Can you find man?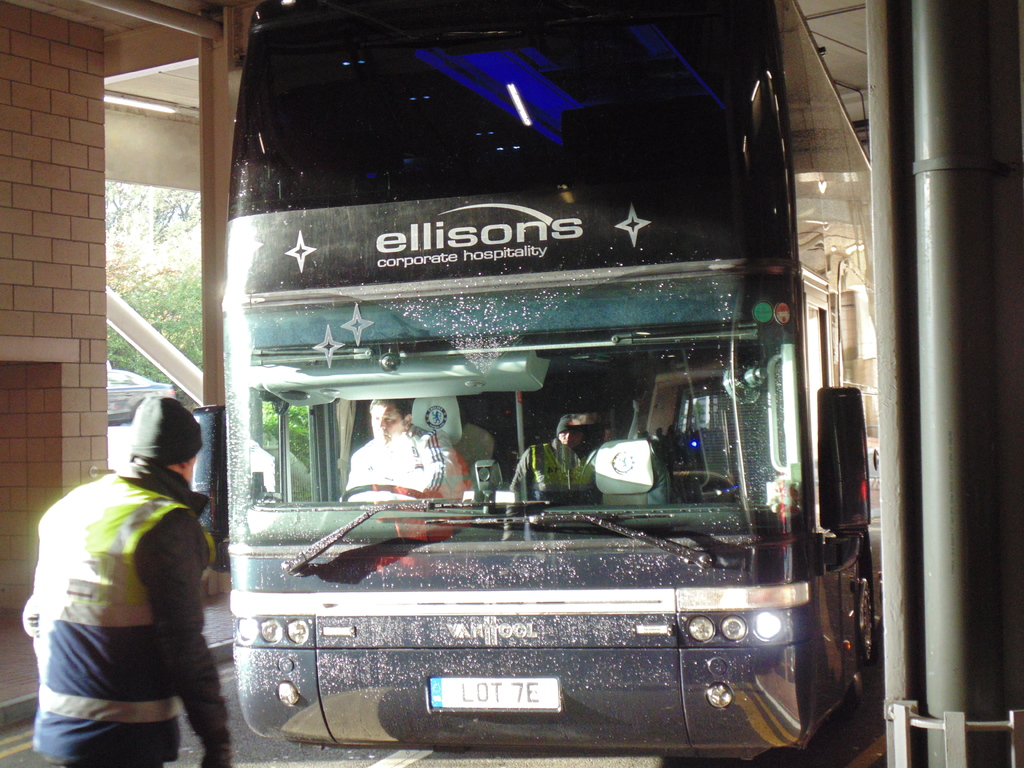
Yes, bounding box: box(21, 374, 241, 759).
